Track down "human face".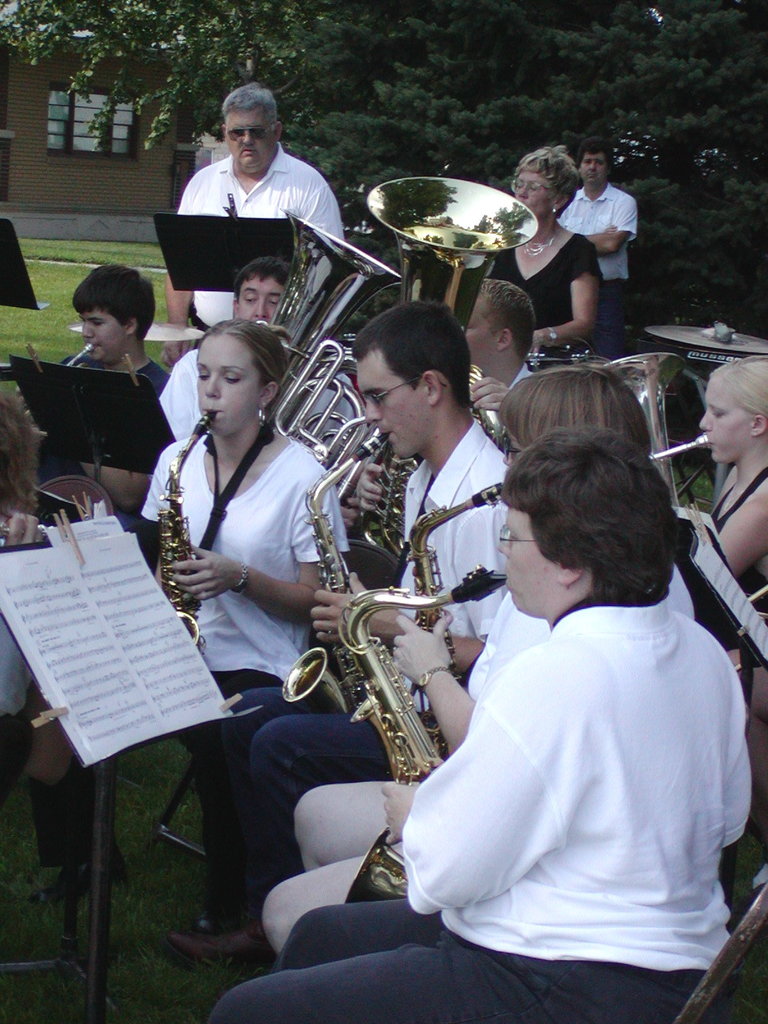
Tracked to (x1=195, y1=326, x2=268, y2=444).
